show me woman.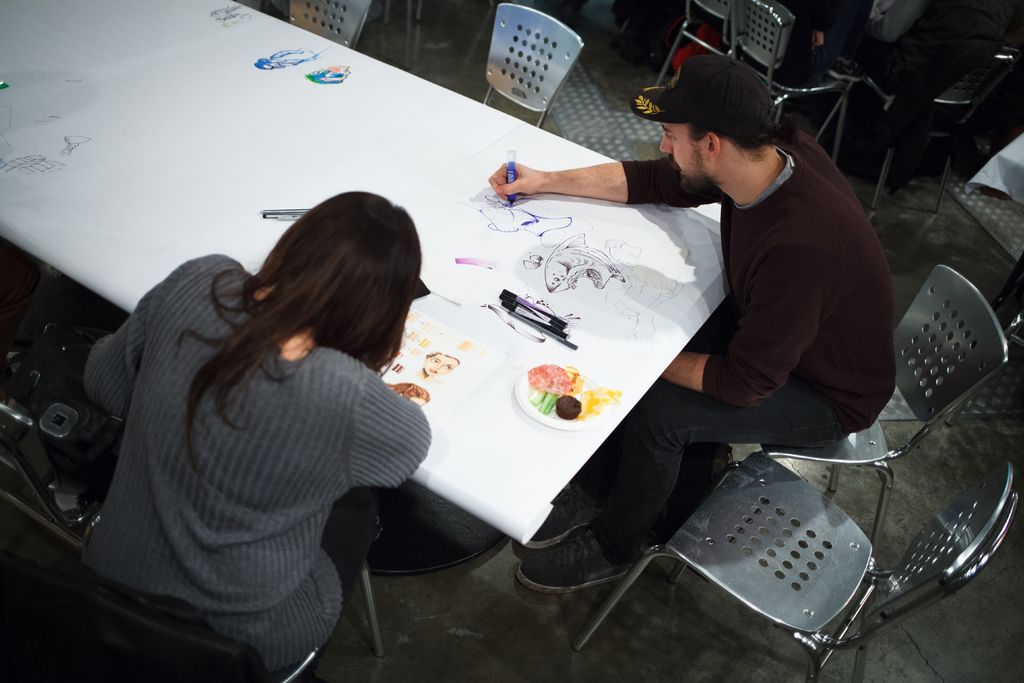
woman is here: 67/139/460/677.
